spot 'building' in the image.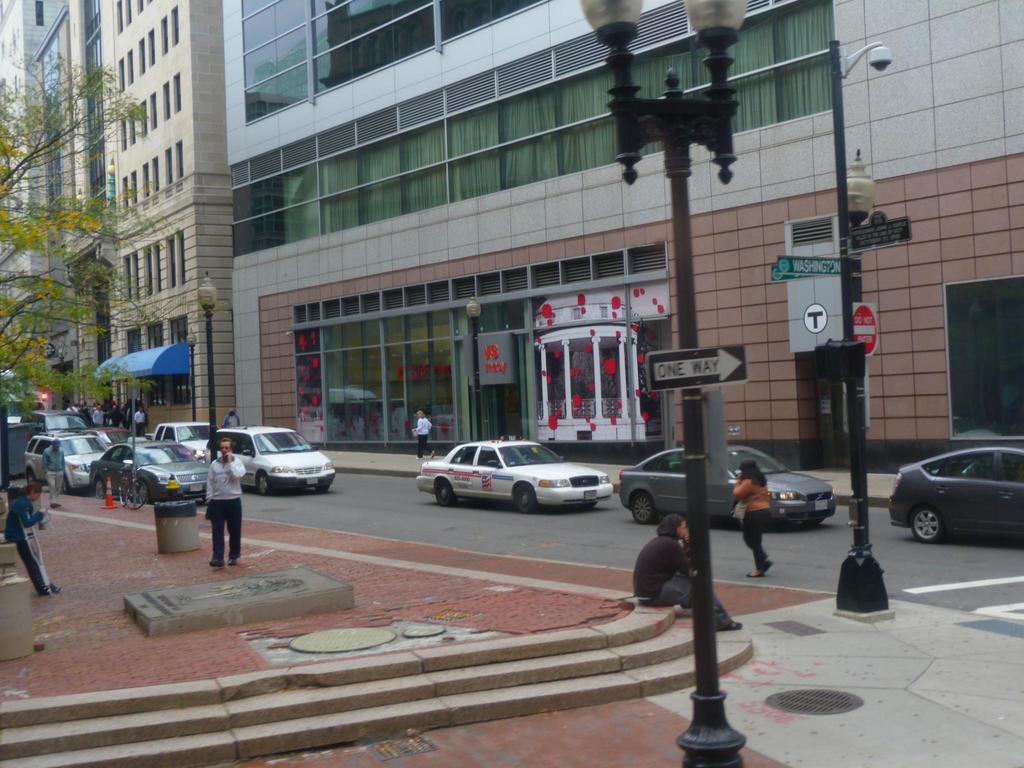
'building' found at <box>234,0,1023,470</box>.
